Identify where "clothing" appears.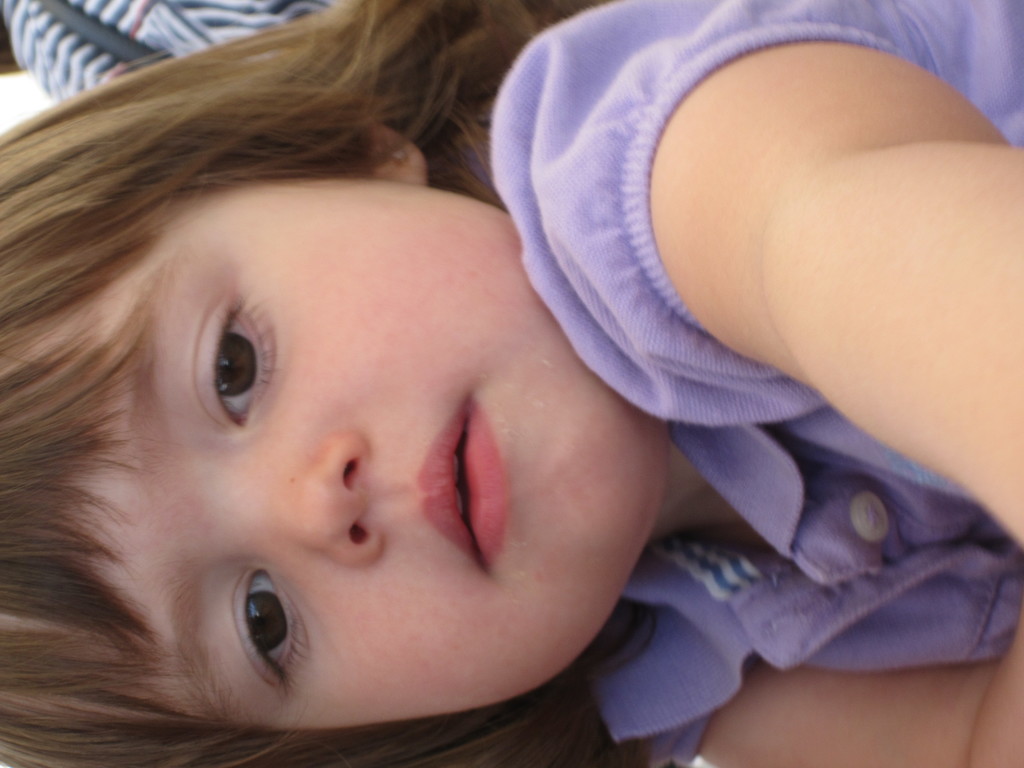
Appears at <bbox>590, 0, 1023, 767</bbox>.
